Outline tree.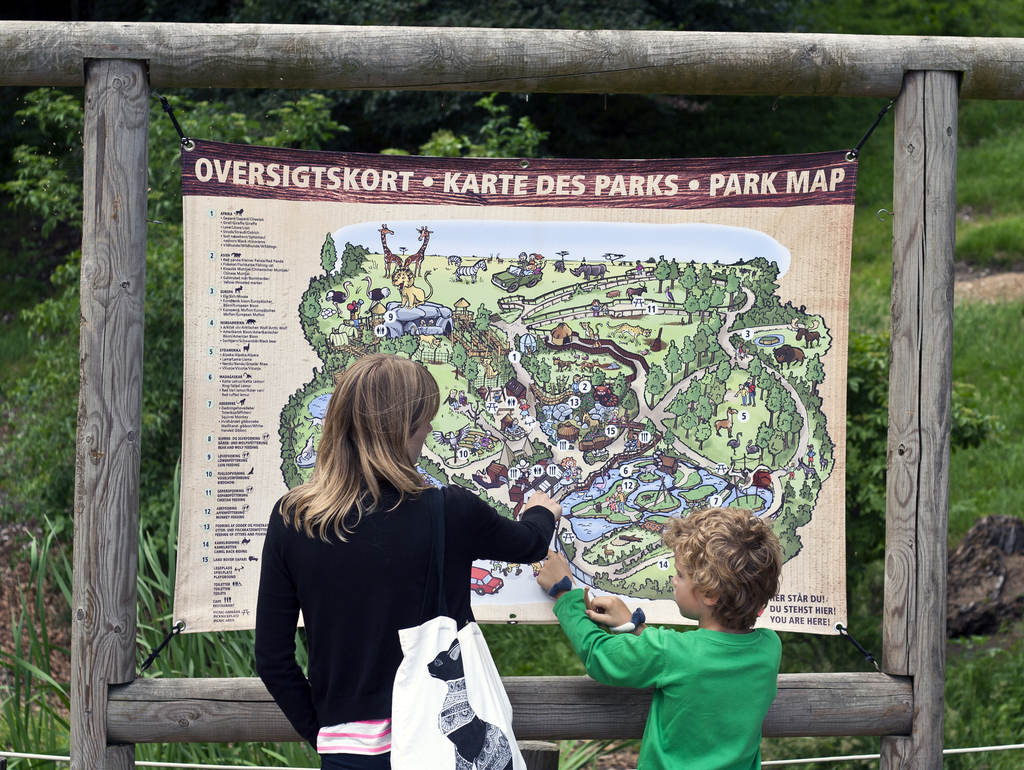
Outline: detection(777, 410, 792, 441).
